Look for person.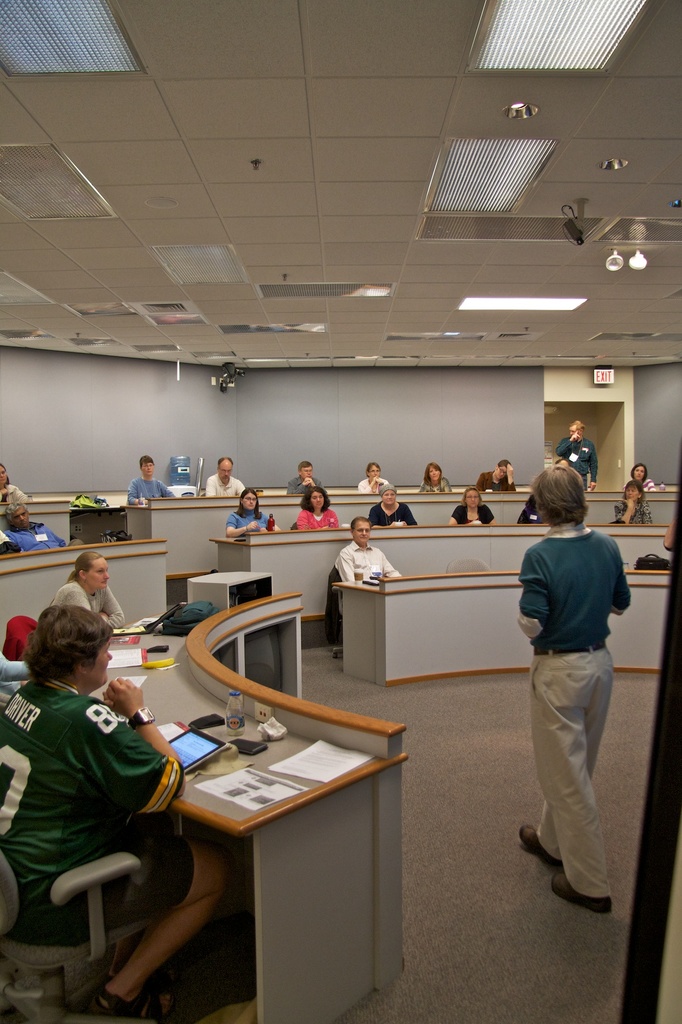
Found: x1=0 y1=465 x2=25 y2=496.
